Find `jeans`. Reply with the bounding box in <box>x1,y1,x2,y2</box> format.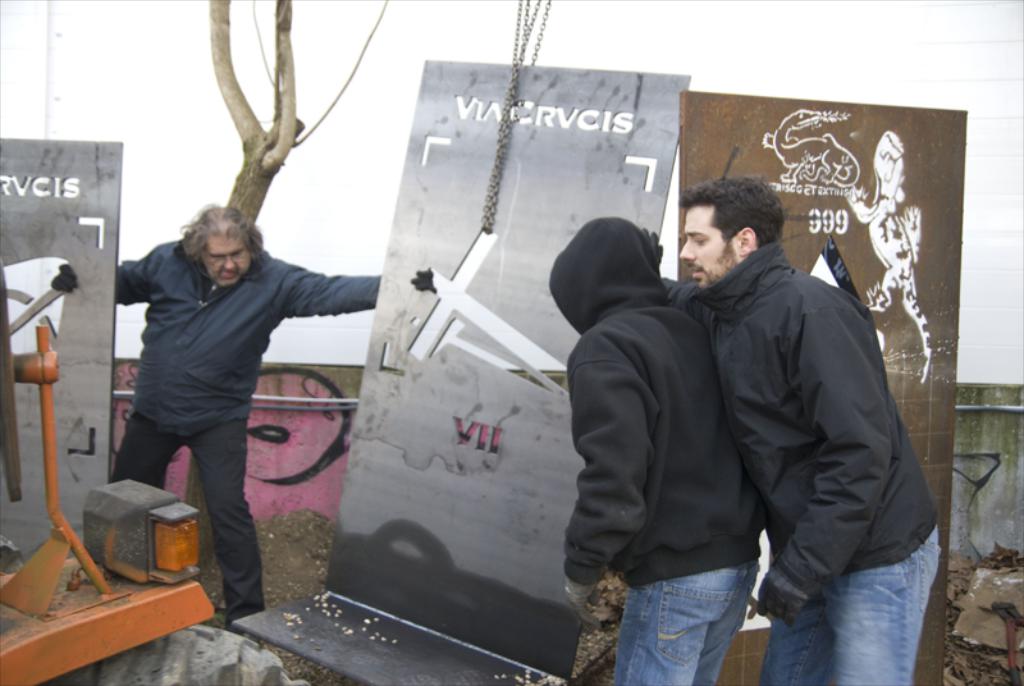
<box>612,558,783,674</box>.
